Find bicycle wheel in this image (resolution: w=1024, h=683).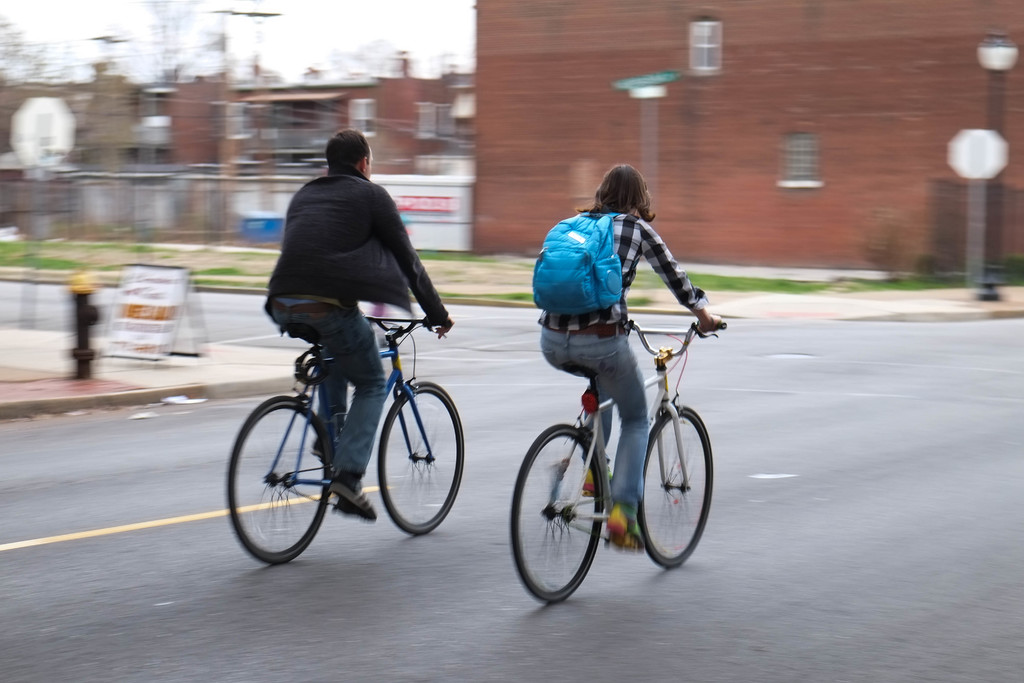
detection(377, 383, 465, 536).
